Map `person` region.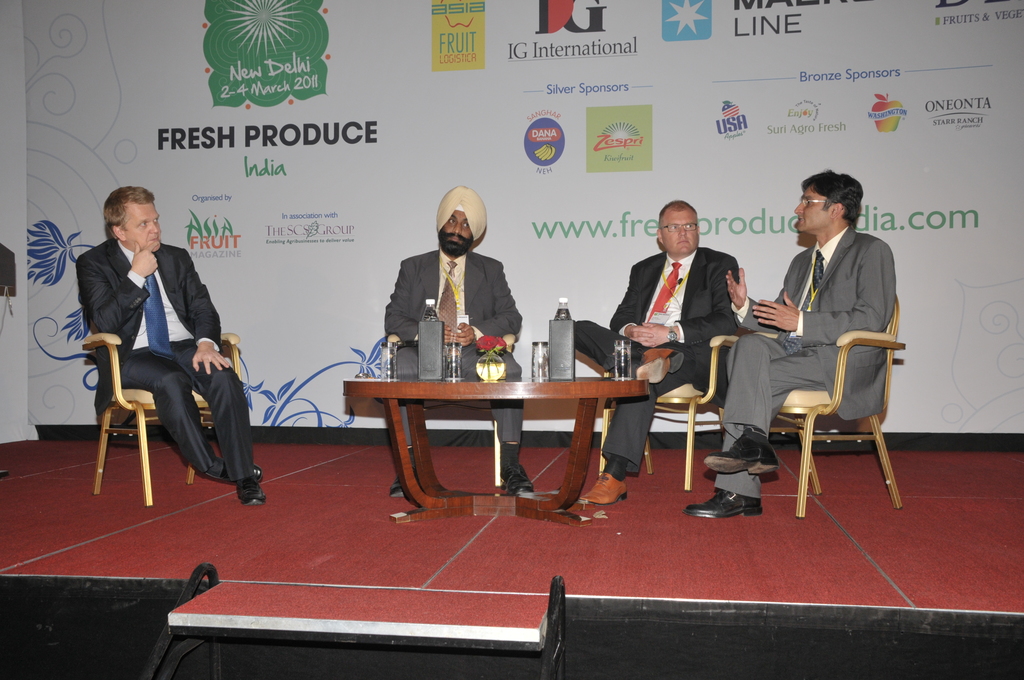
Mapped to Rect(680, 165, 903, 521).
